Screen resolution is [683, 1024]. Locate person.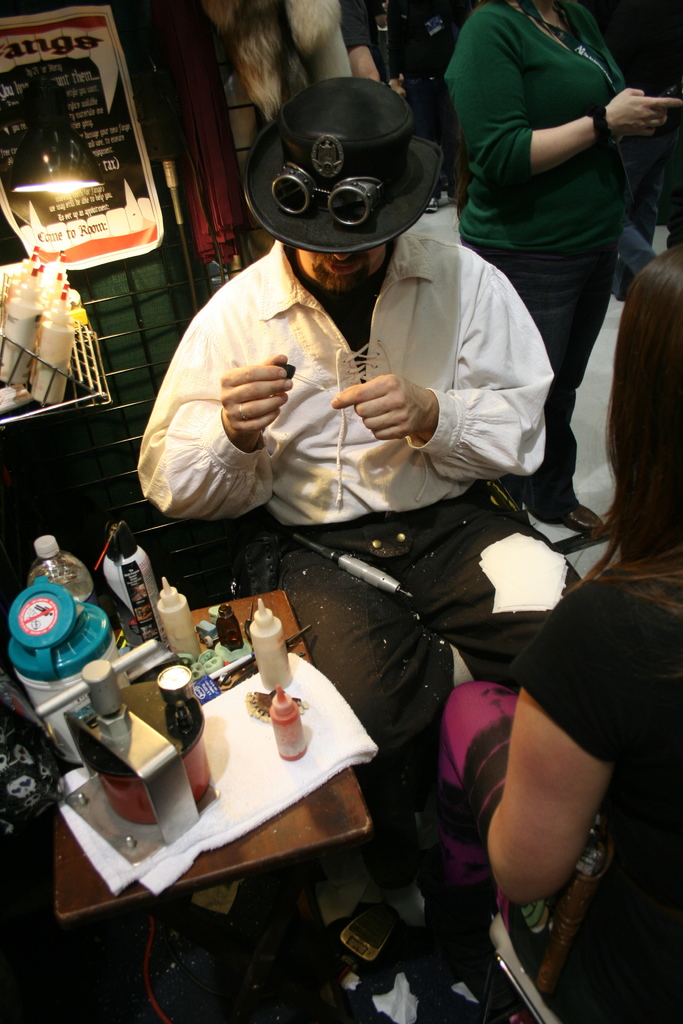
411, 244, 682, 1023.
